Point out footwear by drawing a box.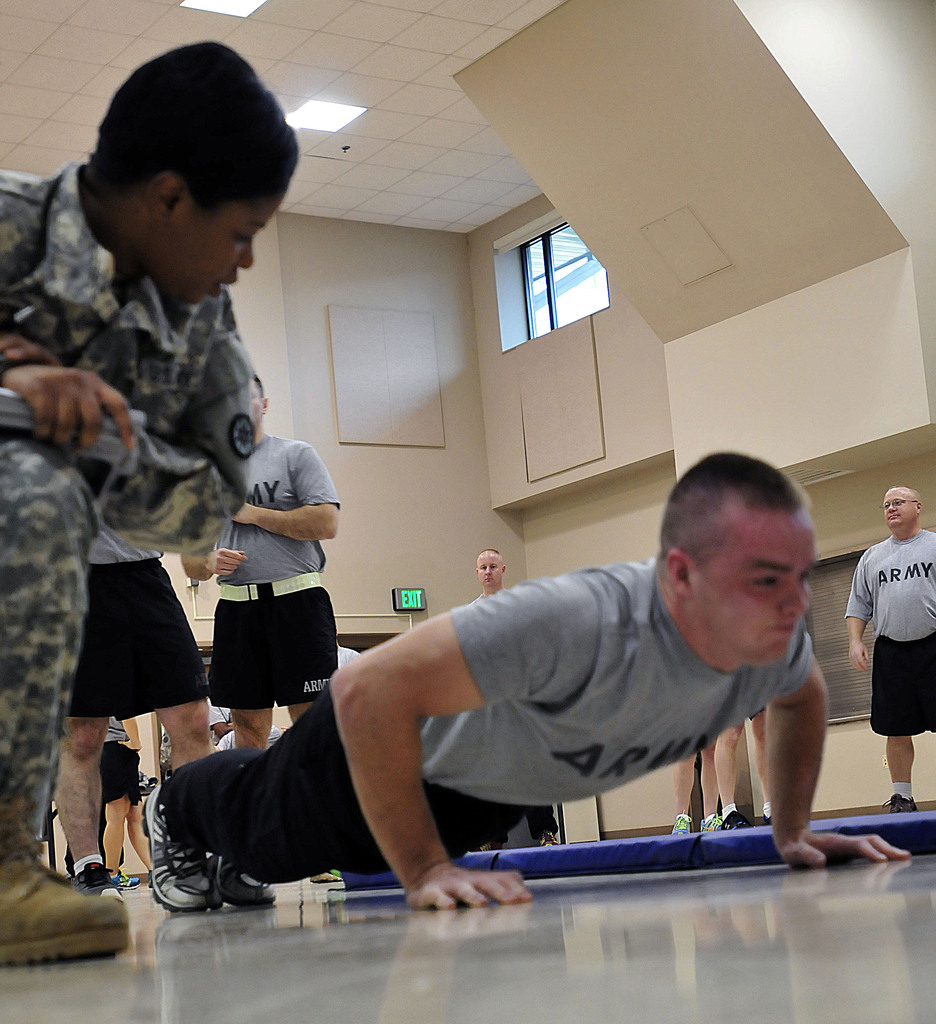
<bbox>0, 832, 133, 965</bbox>.
